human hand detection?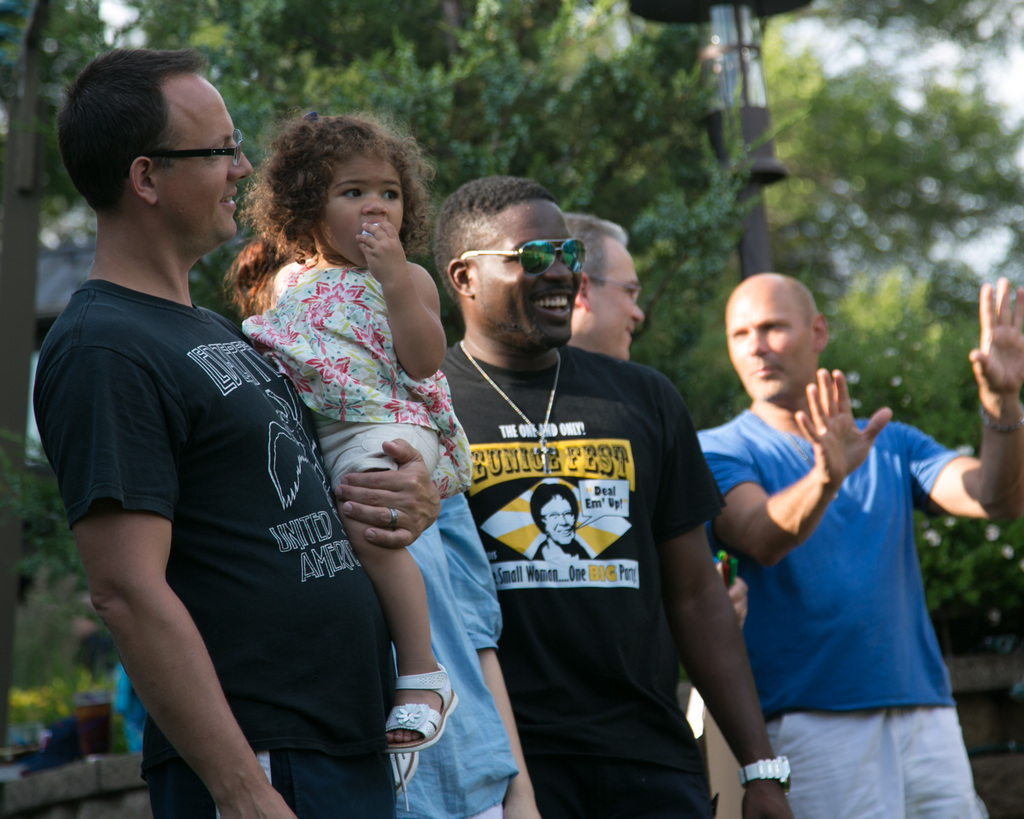
bbox(353, 216, 408, 285)
